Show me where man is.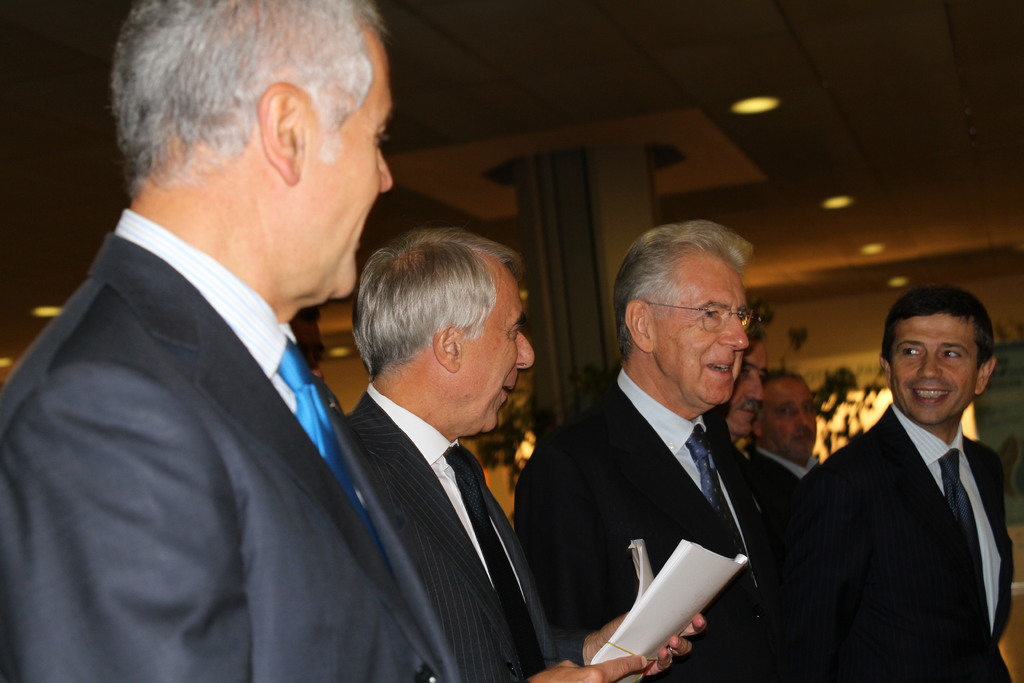
man is at 0 0 462 682.
